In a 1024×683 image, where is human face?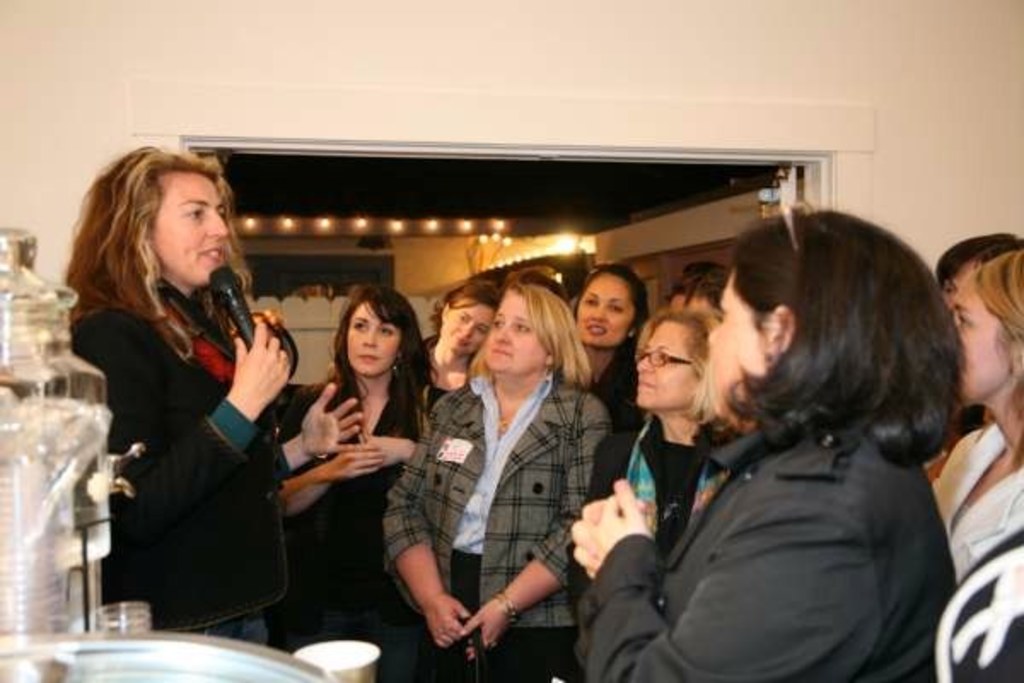
l=939, t=256, r=980, b=311.
